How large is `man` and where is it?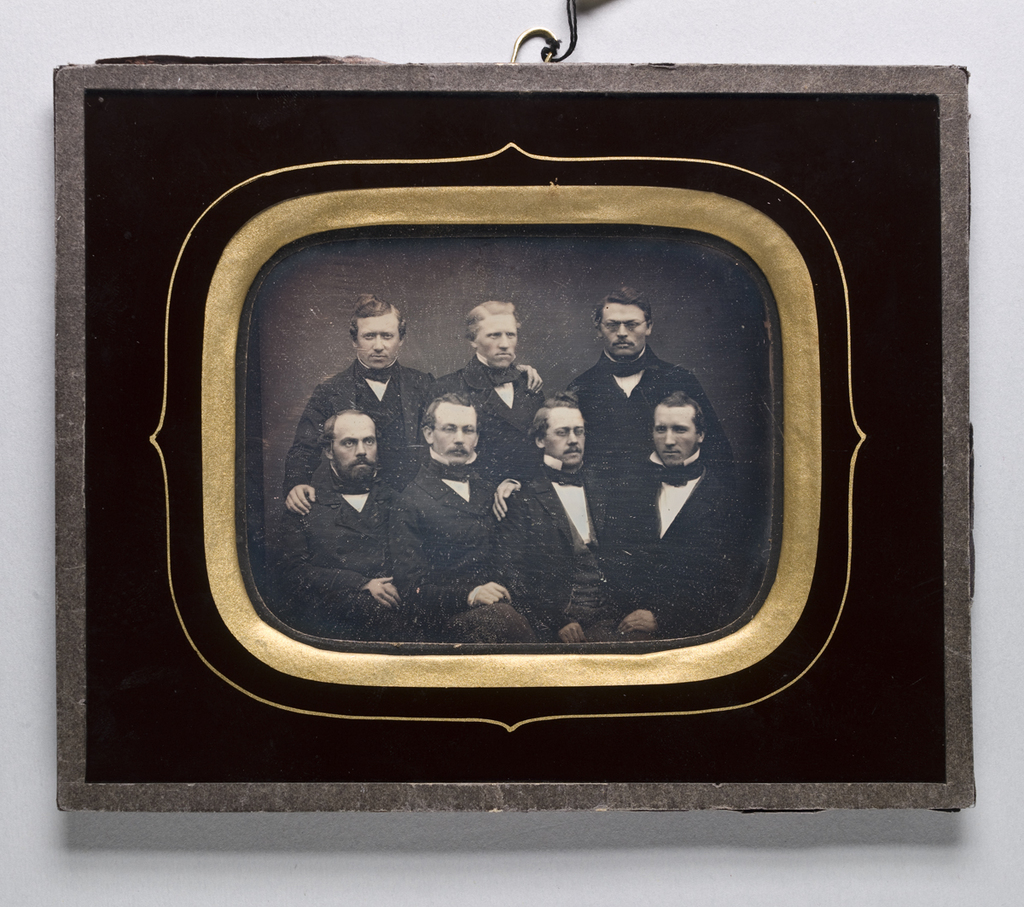
Bounding box: [496, 390, 659, 641].
